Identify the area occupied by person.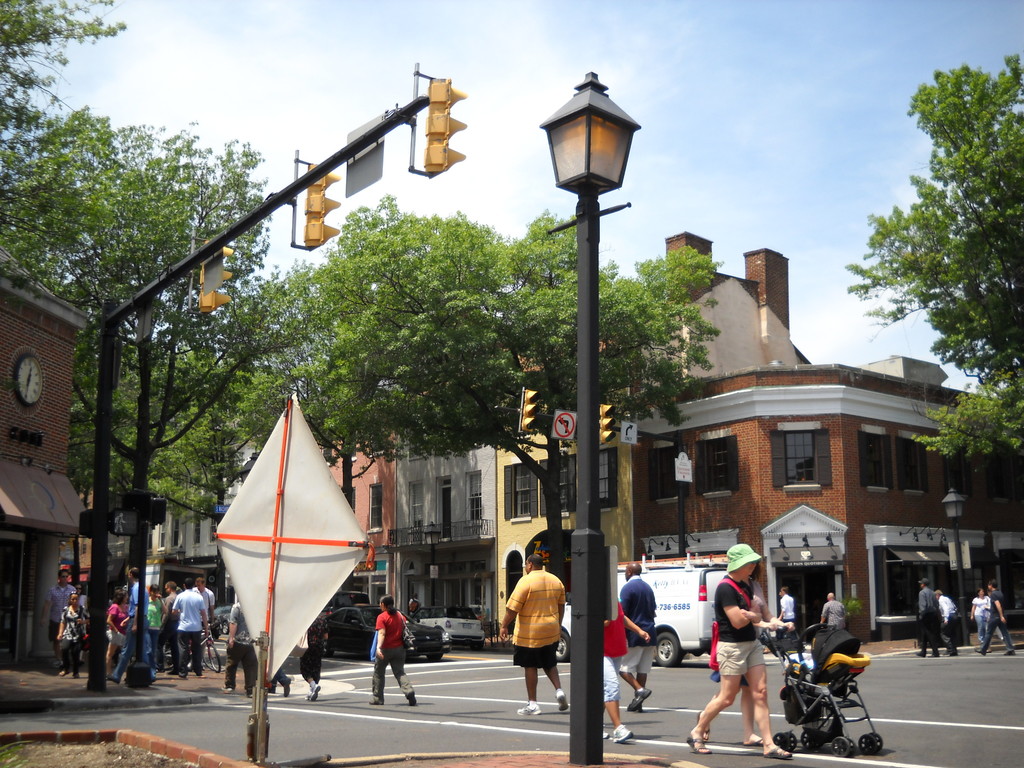
Area: x1=933 y1=589 x2=959 y2=654.
